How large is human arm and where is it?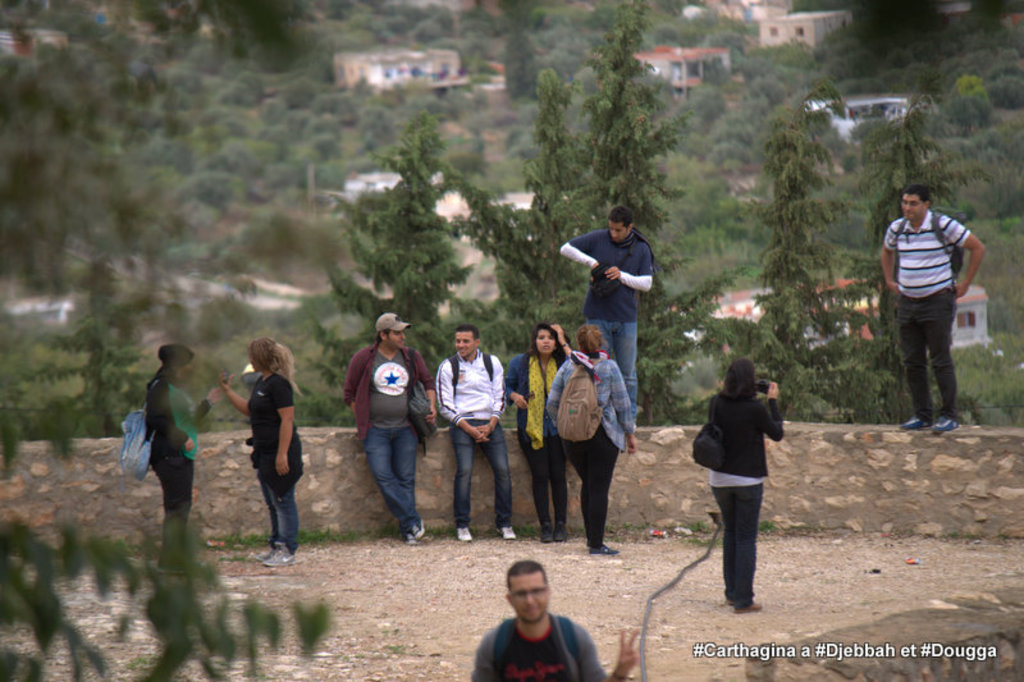
Bounding box: region(556, 230, 603, 278).
